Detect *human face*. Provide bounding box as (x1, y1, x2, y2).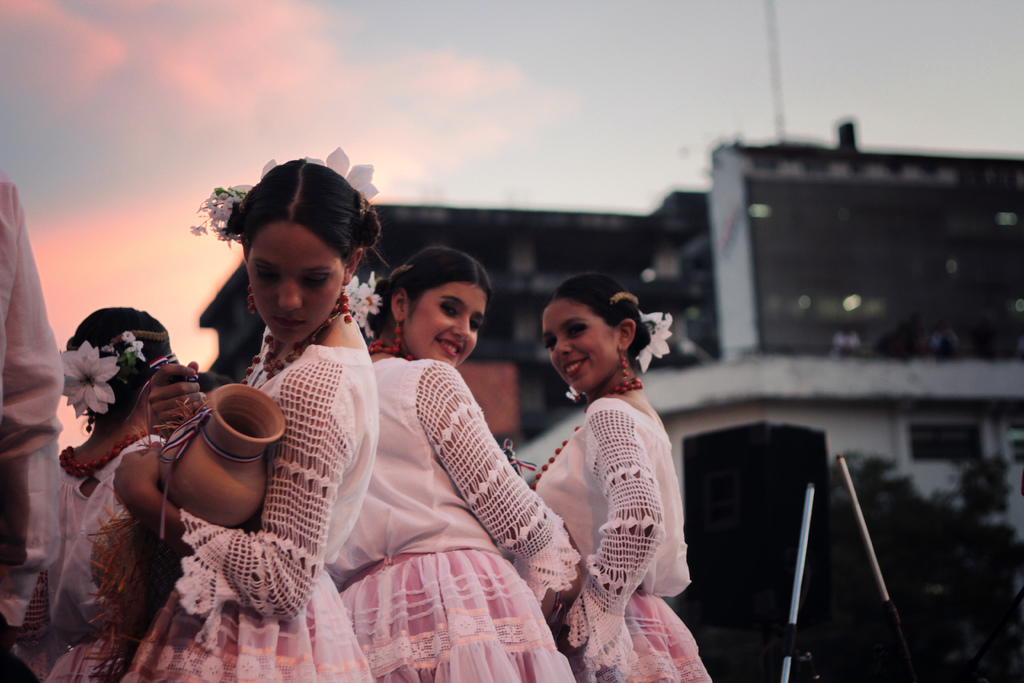
(406, 285, 484, 361).
